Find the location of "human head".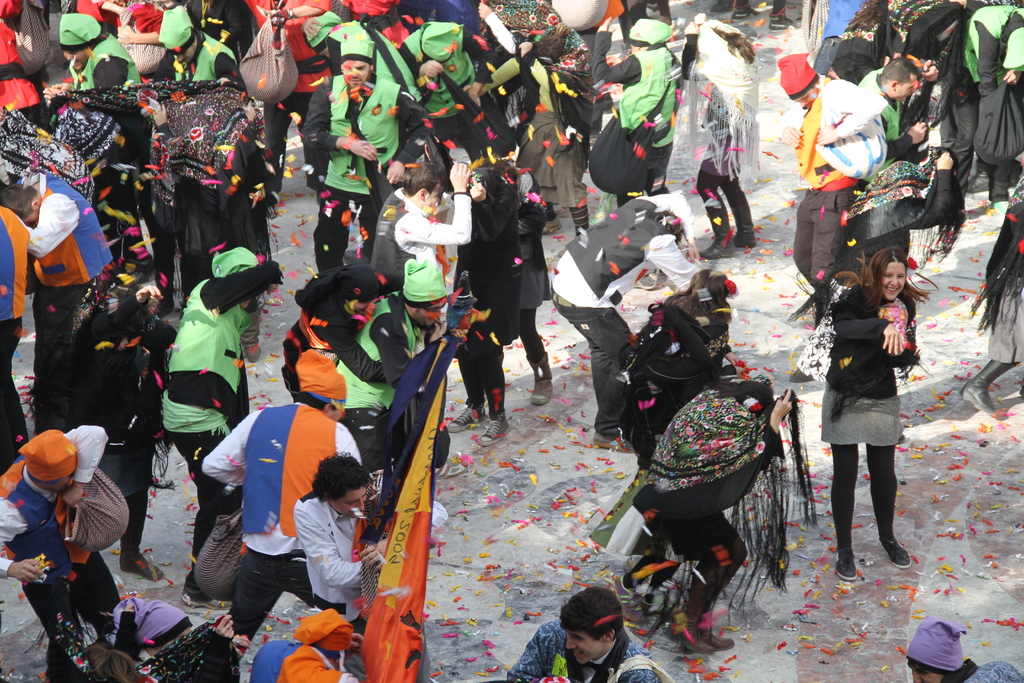
Location: [296, 360, 348, 424].
